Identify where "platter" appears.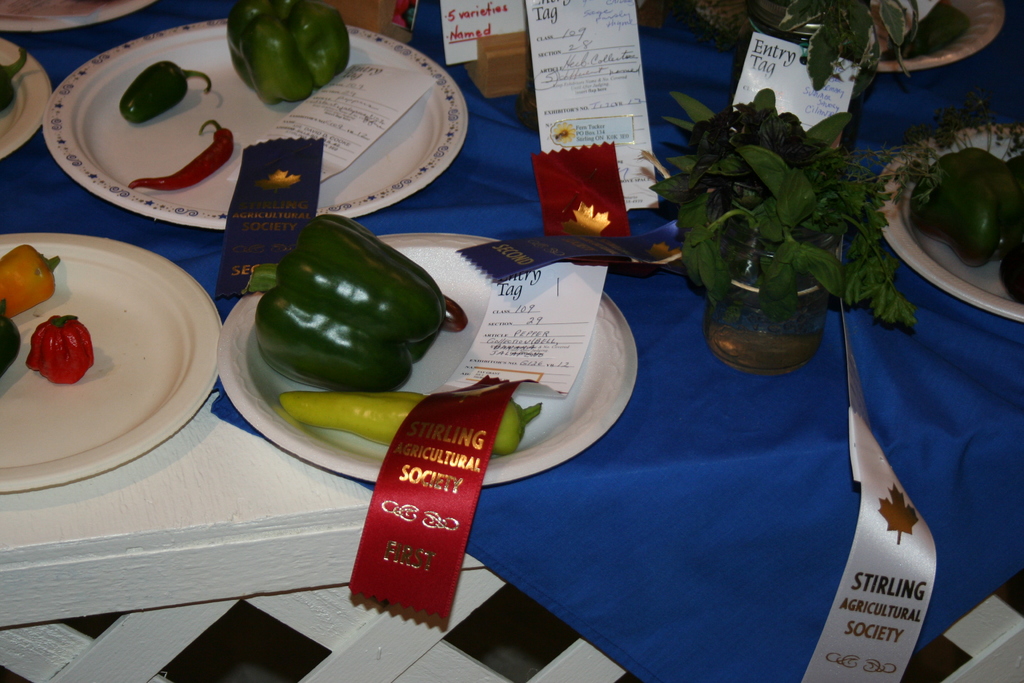
Appears at bbox=(0, 0, 149, 31).
